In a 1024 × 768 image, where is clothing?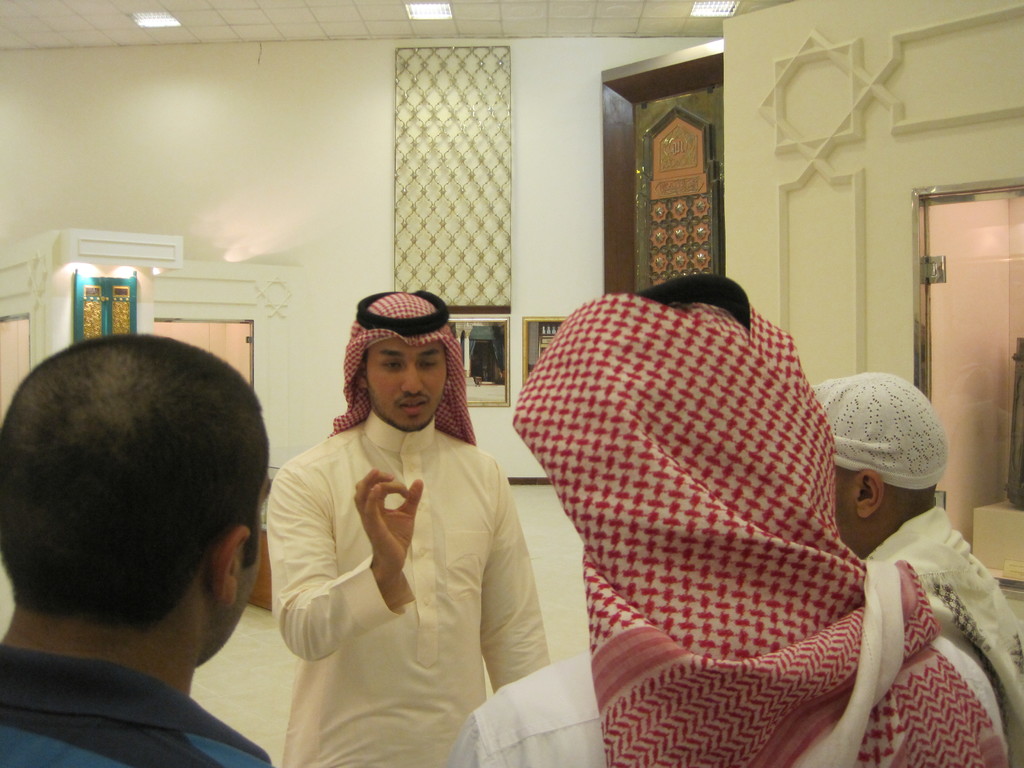
{"x1": 285, "y1": 415, "x2": 556, "y2": 767}.
